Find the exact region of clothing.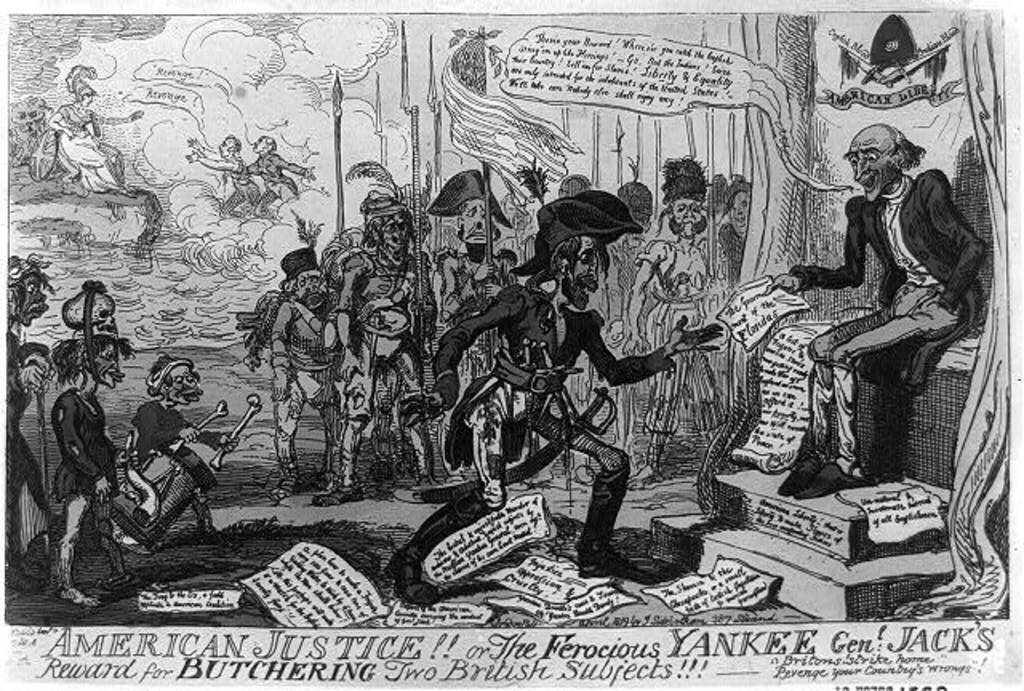
Exact region: select_region(341, 251, 406, 432).
